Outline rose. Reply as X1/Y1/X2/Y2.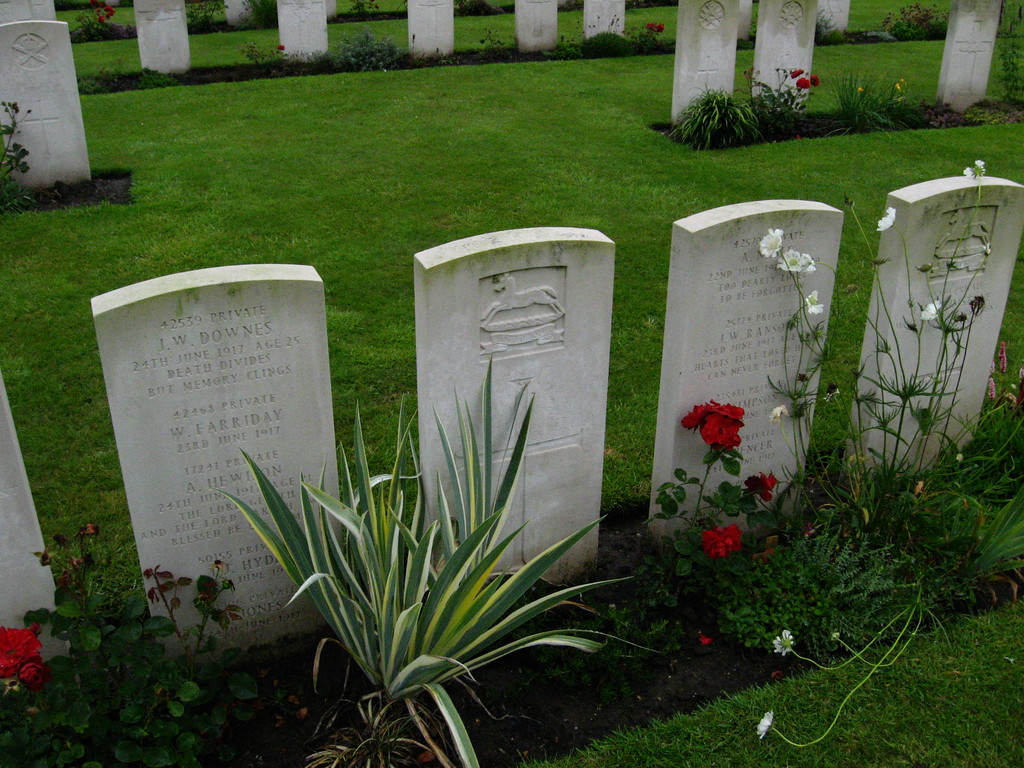
794/78/811/89.
